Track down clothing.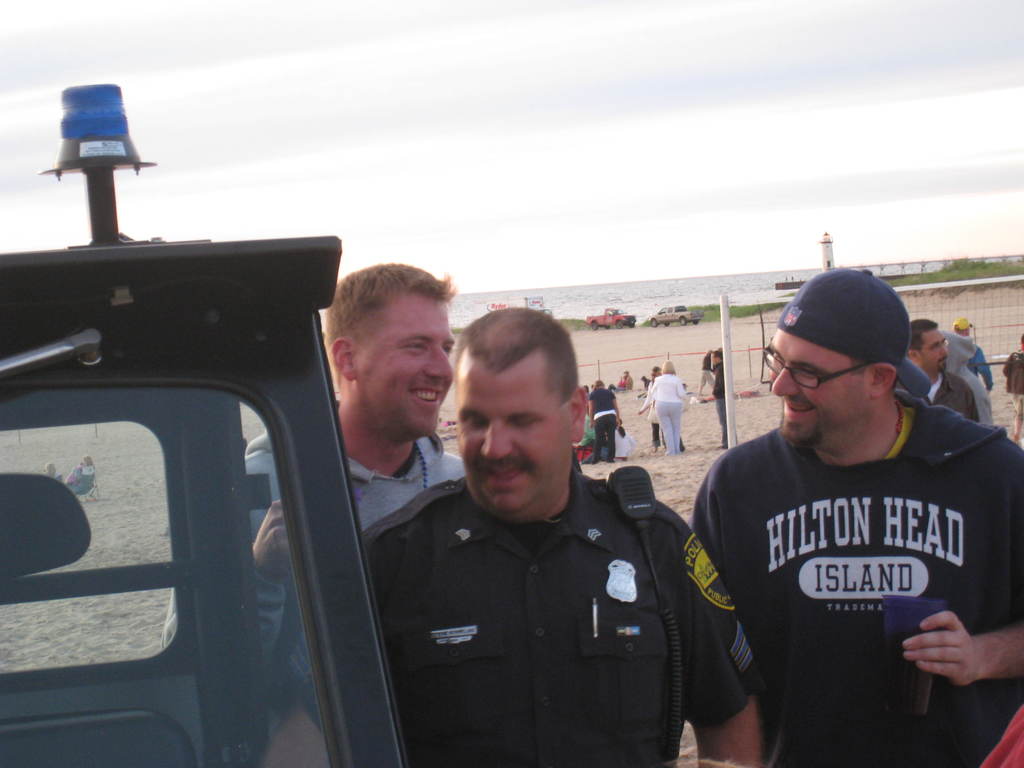
Tracked to {"left": 161, "top": 403, "right": 467, "bottom": 737}.
